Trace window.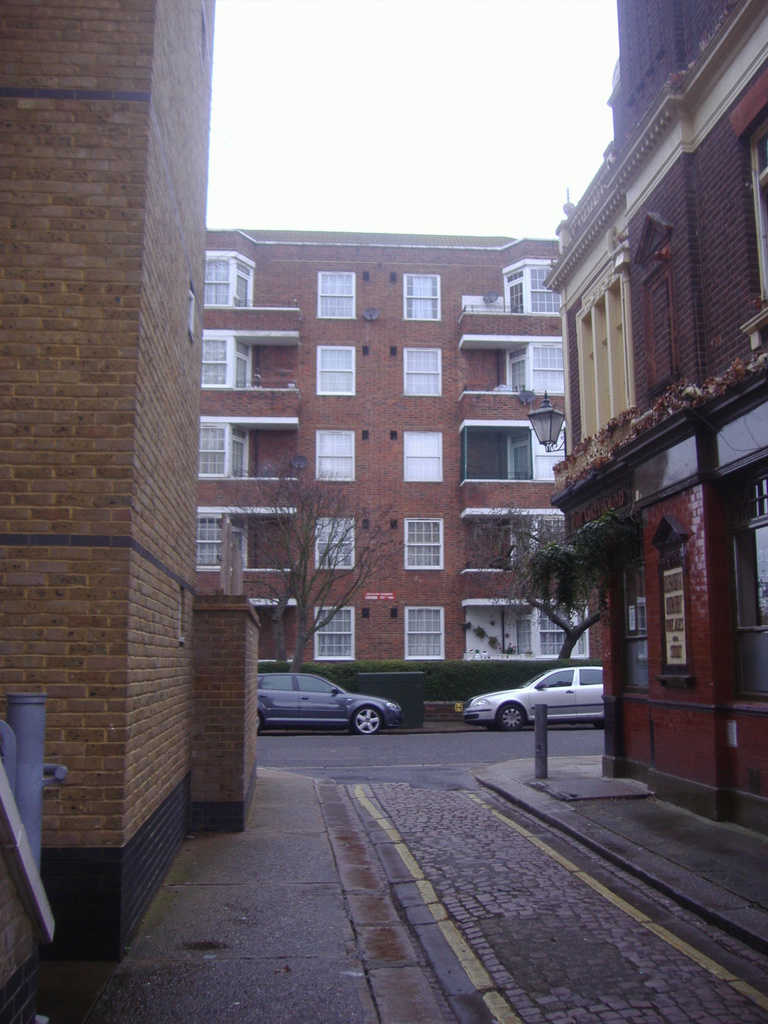
Traced to 404 430 441 483.
